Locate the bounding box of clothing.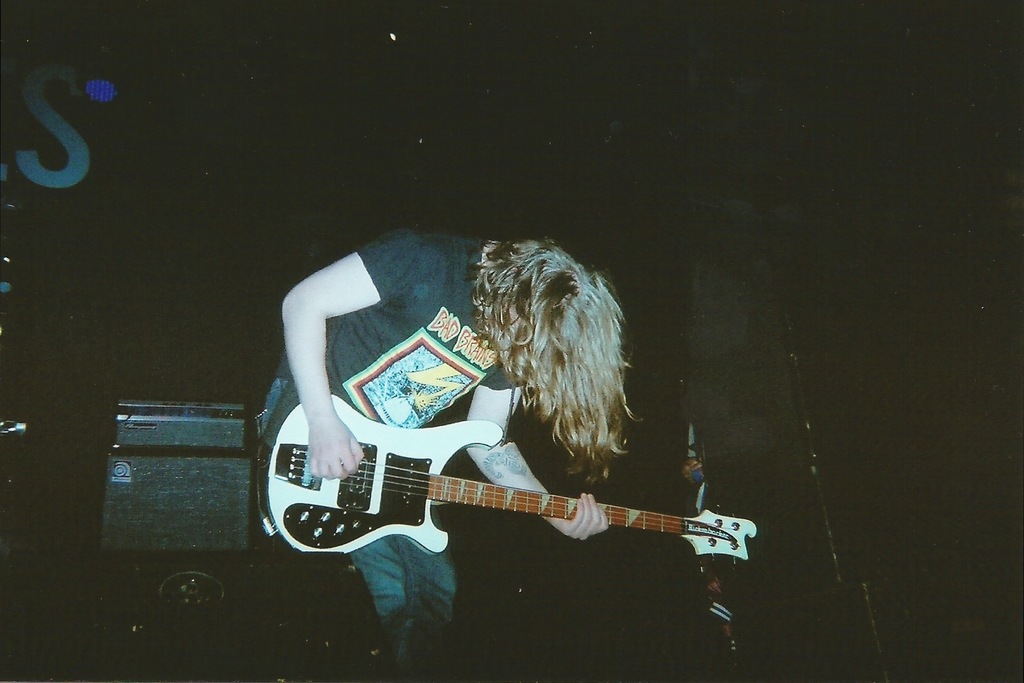
Bounding box: [x1=231, y1=225, x2=516, y2=671].
